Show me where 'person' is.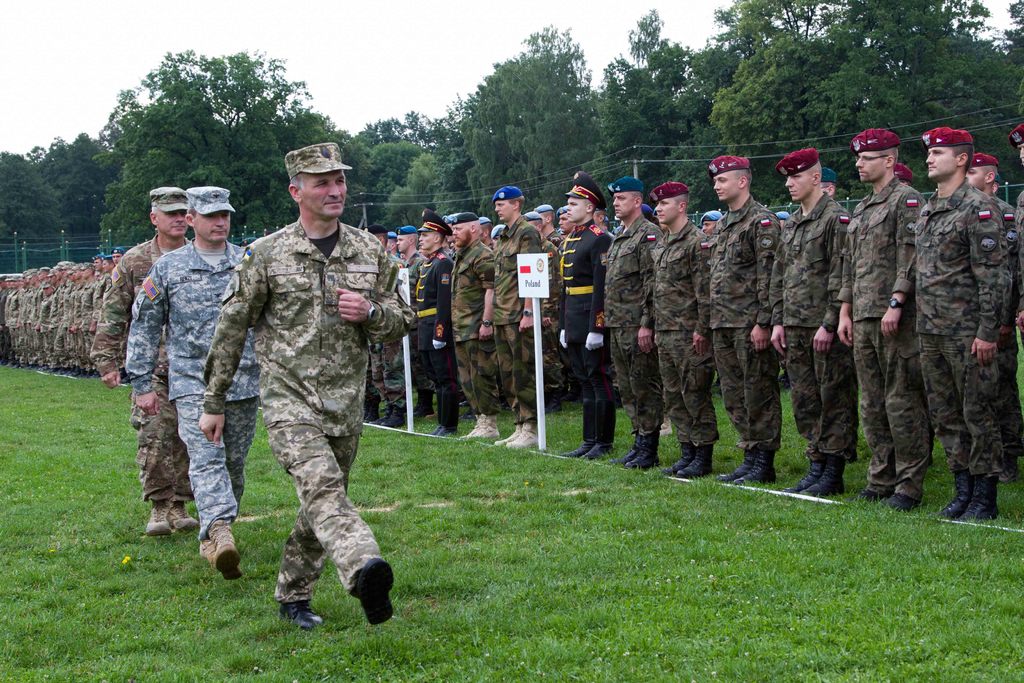
'person' is at <bbox>197, 143, 412, 629</bbox>.
